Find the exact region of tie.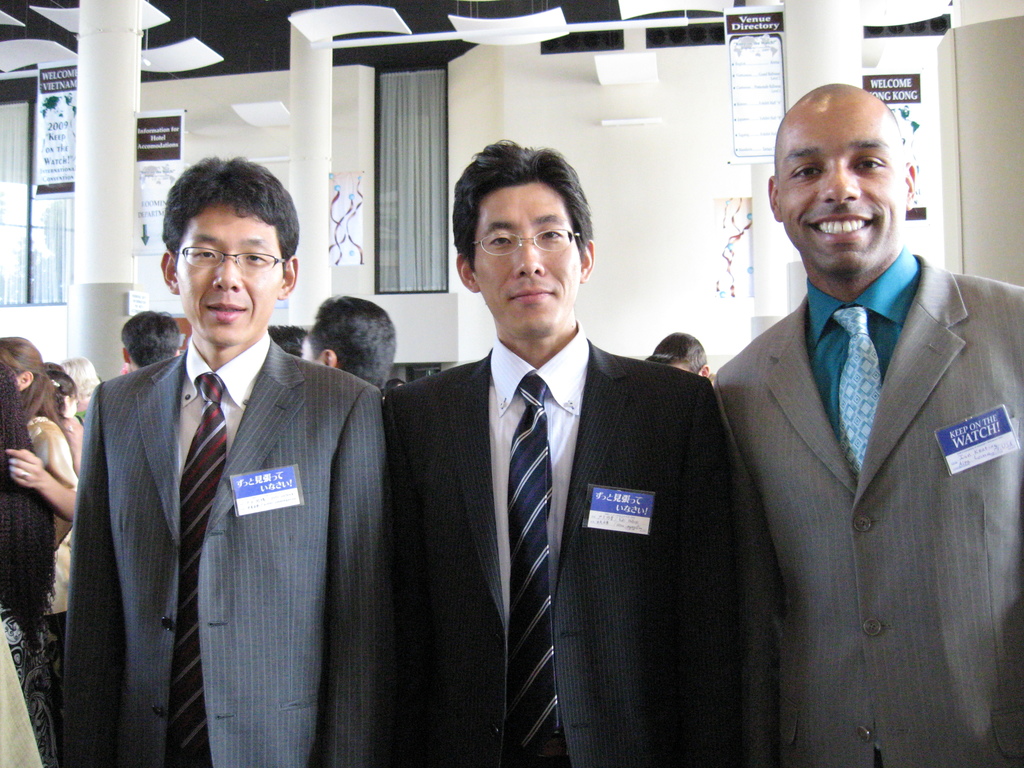
Exact region: (left=164, top=373, right=230, bottom=767).
